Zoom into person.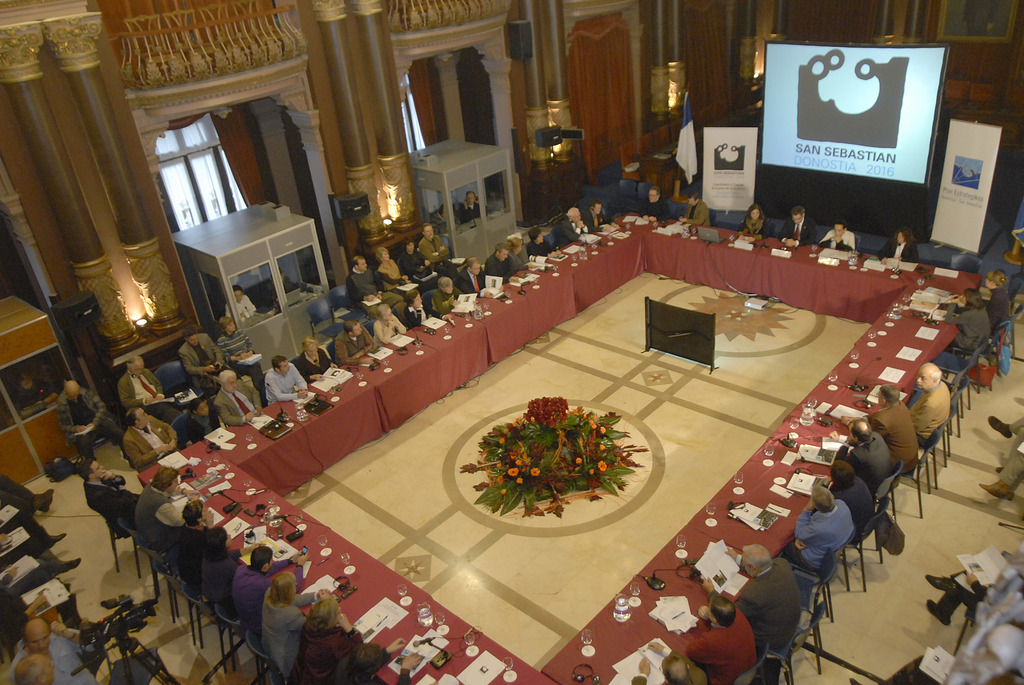
Zoom target: [left=458, top=255, right=486, bottom=295].
